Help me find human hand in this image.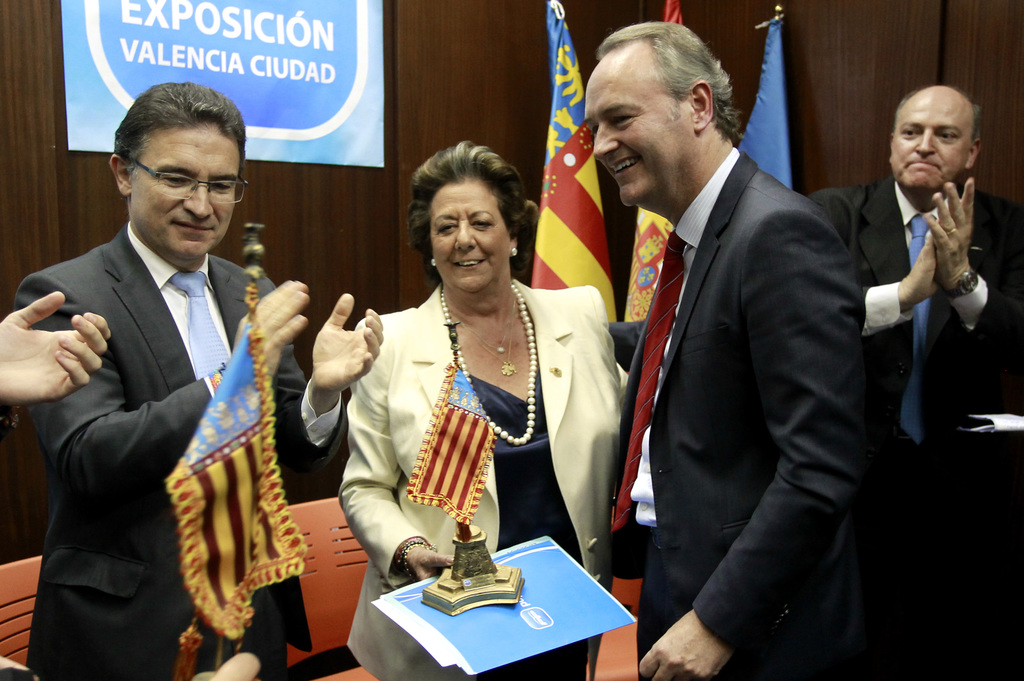
Found it: x1=0, y1=291, x2=113, y2=412.
